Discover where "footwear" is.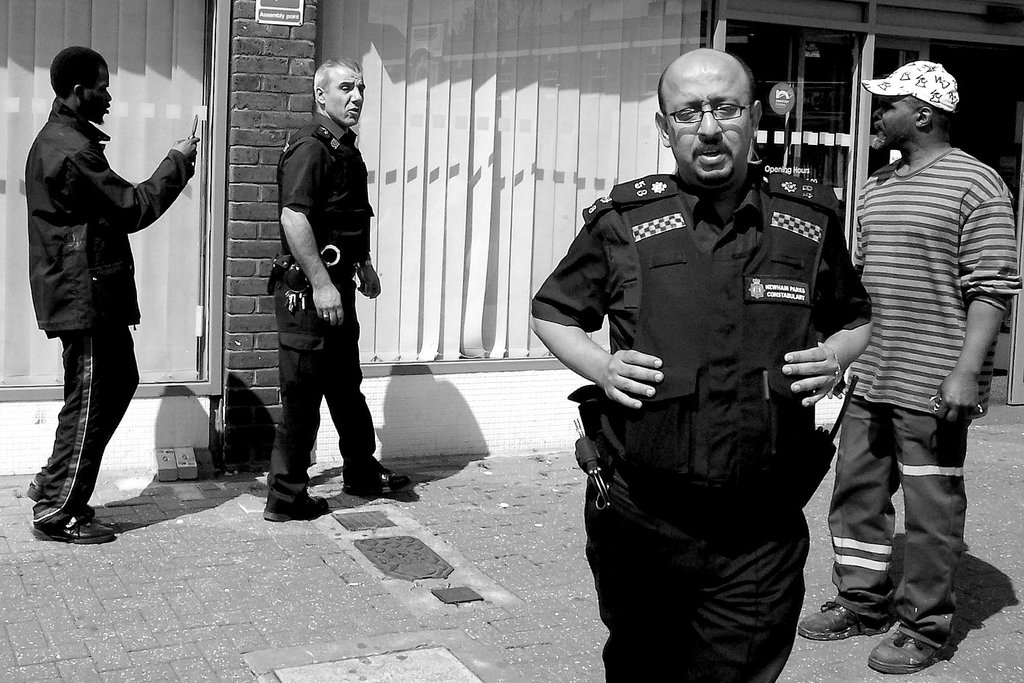
Discovered at (left=269, top=476, right=333, bottom=518).
